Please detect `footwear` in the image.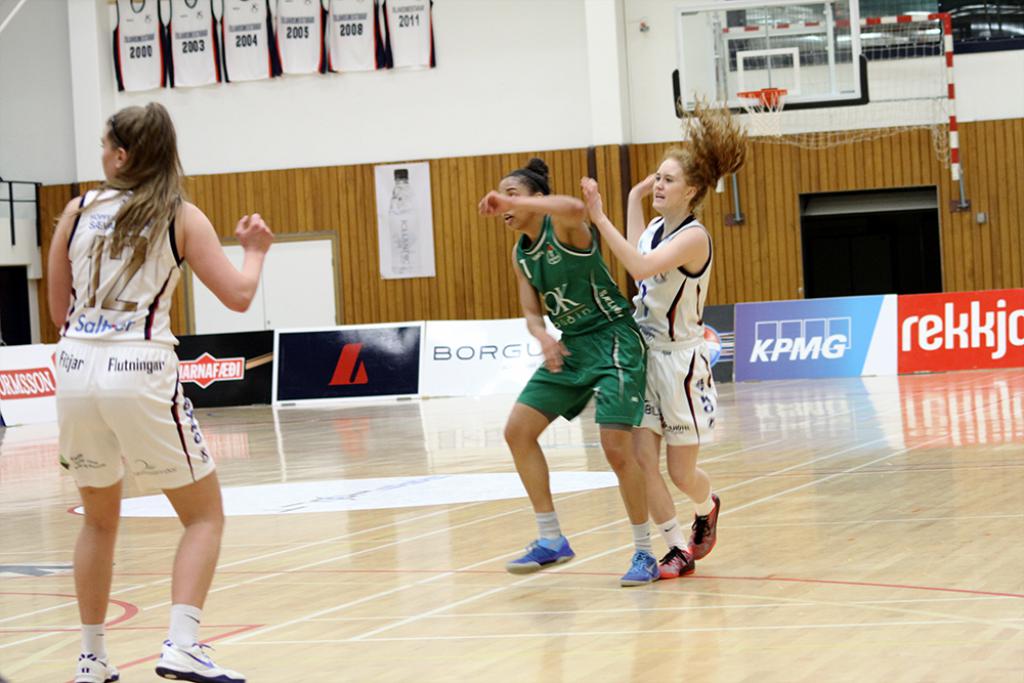
select_region(686, 490, 721, 560).
